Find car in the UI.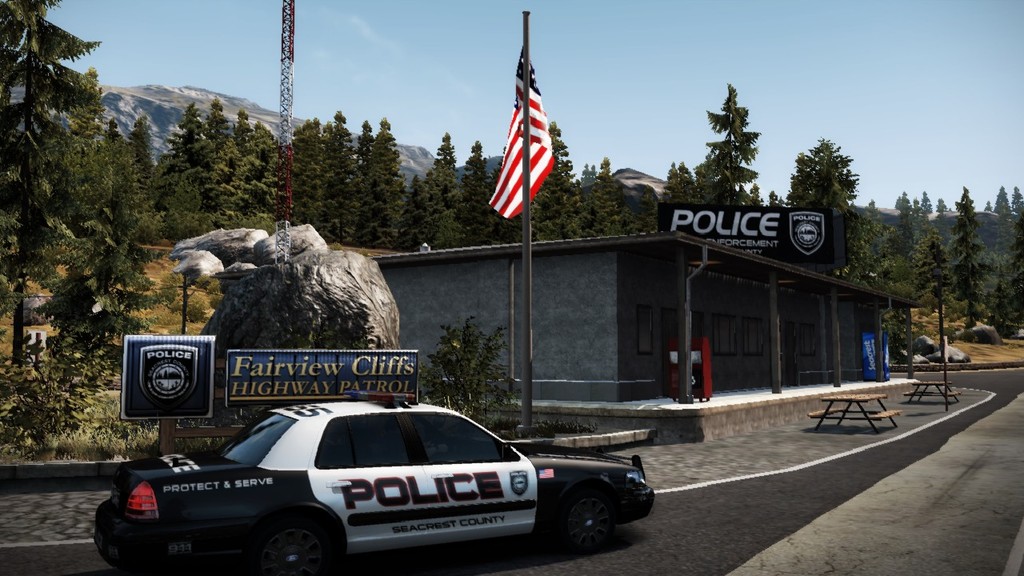
UI element at l=93, t=392, r=654, b=575.
